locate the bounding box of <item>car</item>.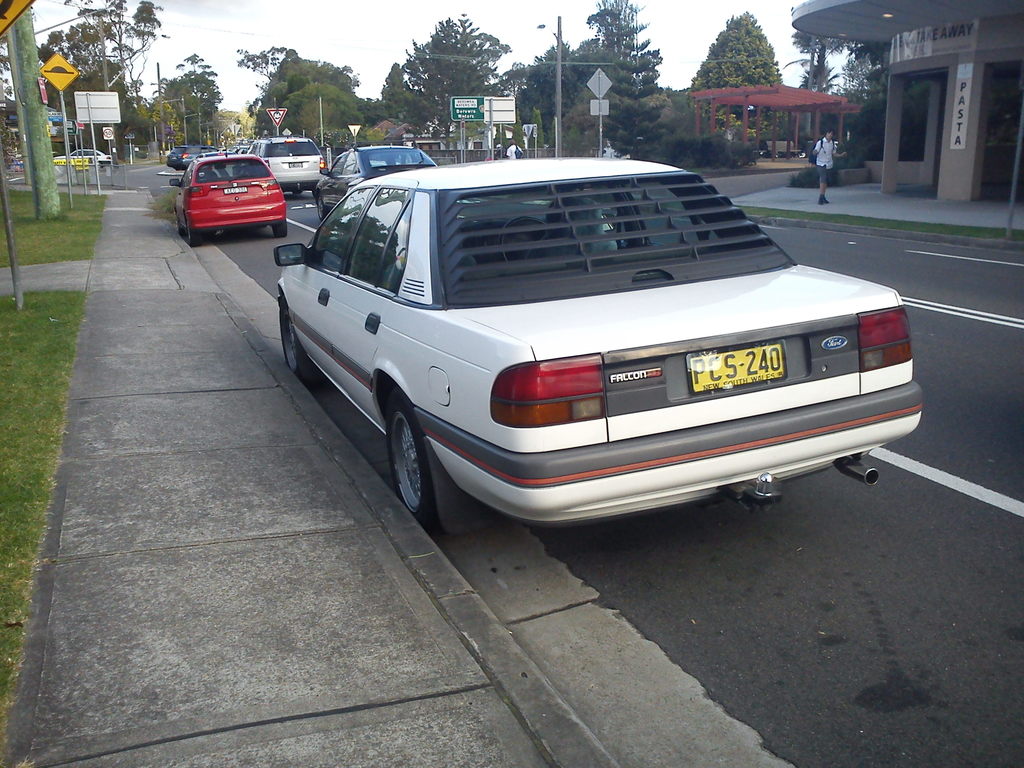
Bounding box: (x1=311, y1=145, x2=431, y2=220).
